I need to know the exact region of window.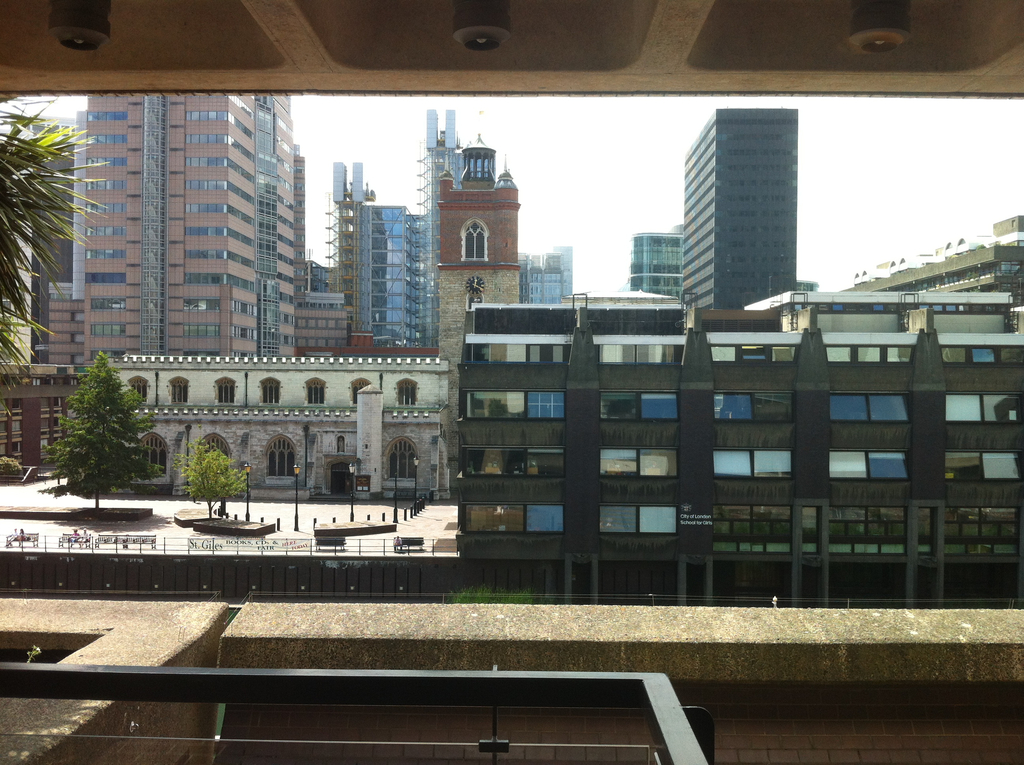
Region: 710, 502, 789, 553.
